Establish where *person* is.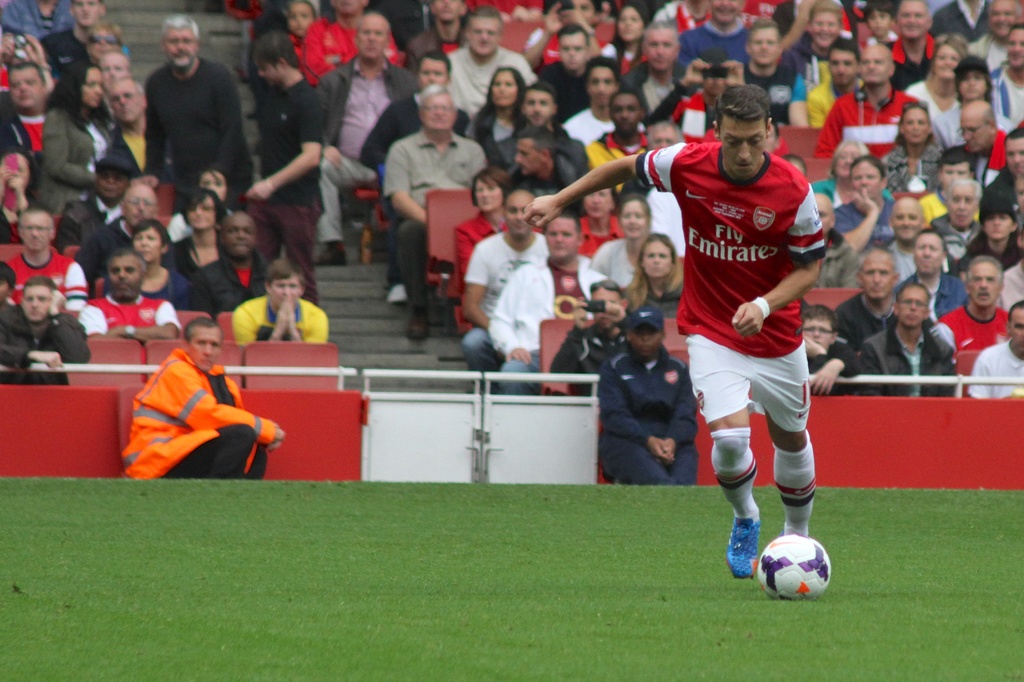
Established at [925,177,975,261].
